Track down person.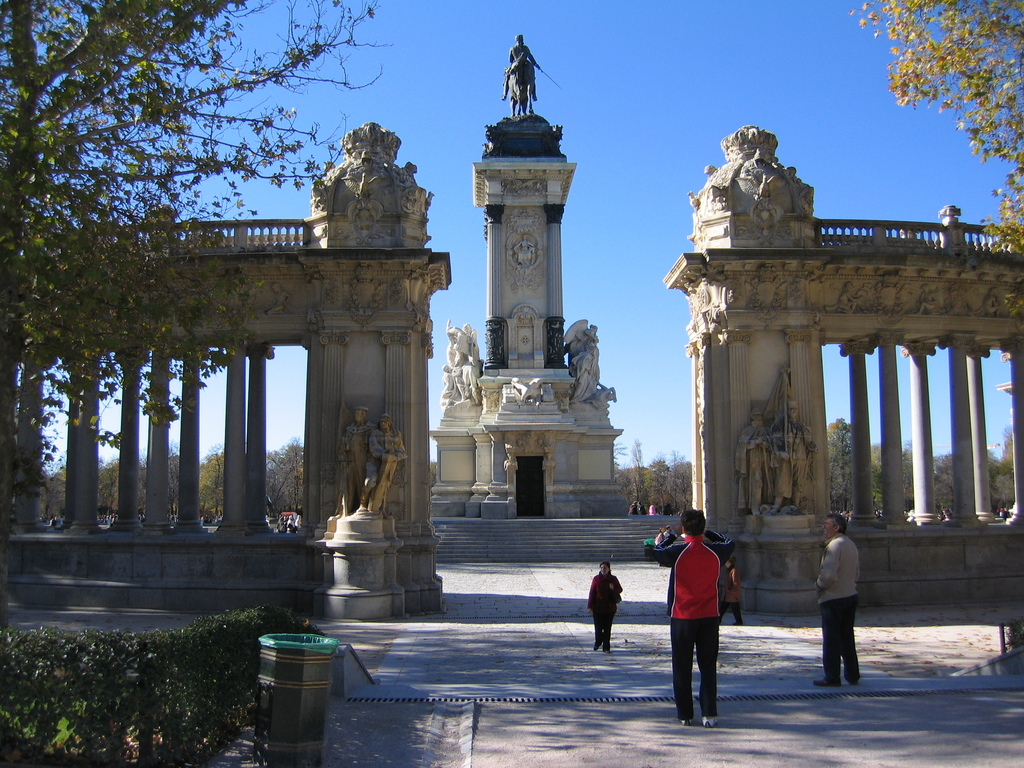
Tracked to 354 412 411 514.
